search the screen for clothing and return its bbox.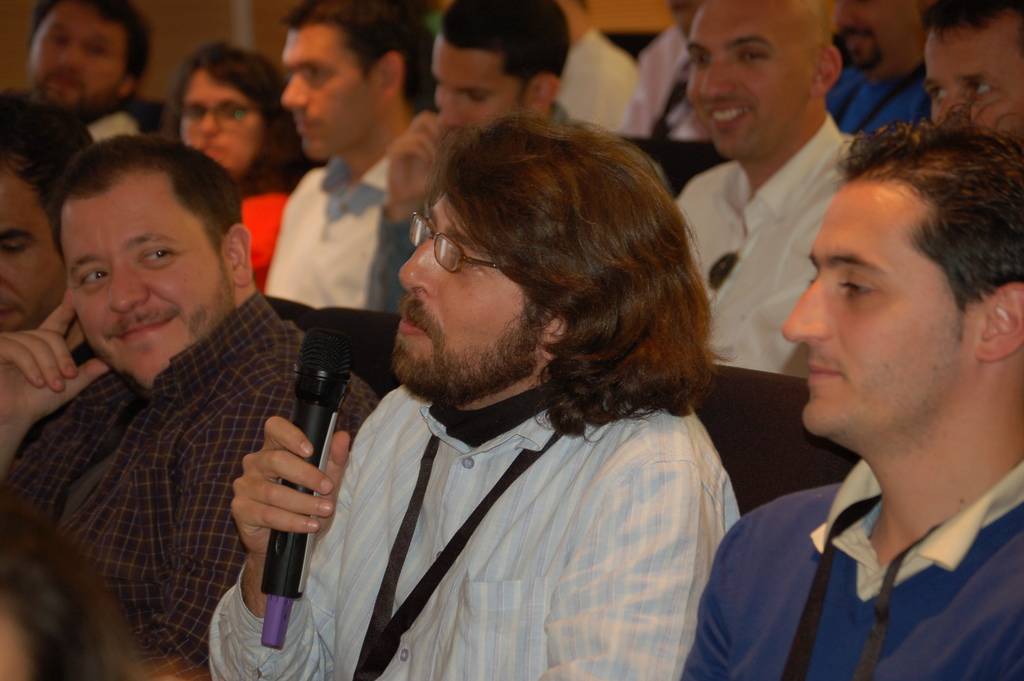
Found: box(366, 101, 670, 313).
